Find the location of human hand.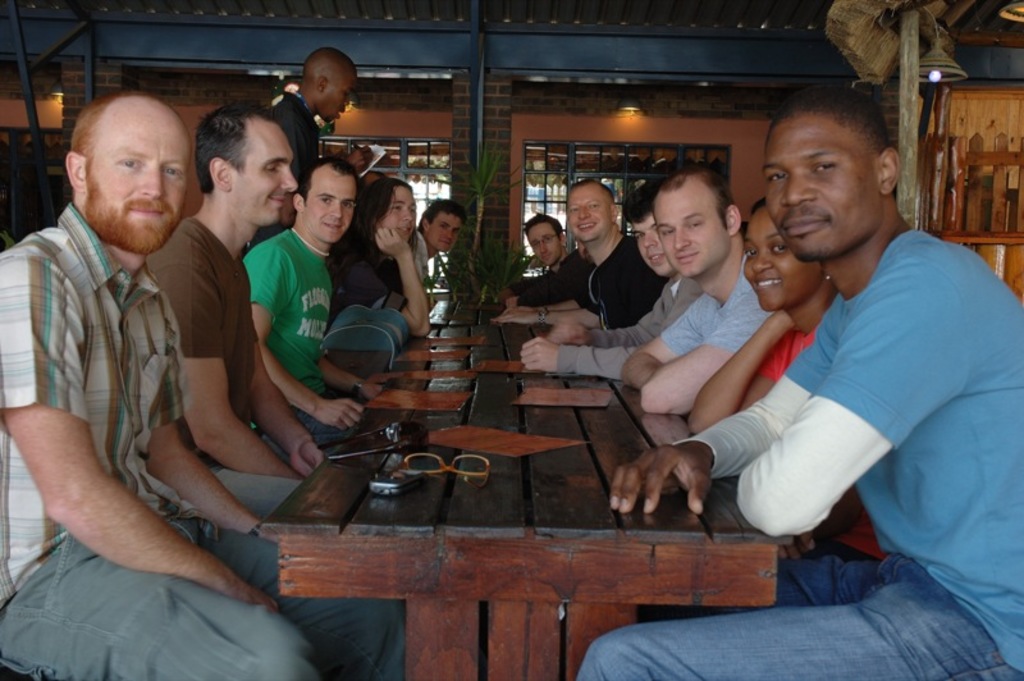
Location: BBox(346, 145, 372, 173).
